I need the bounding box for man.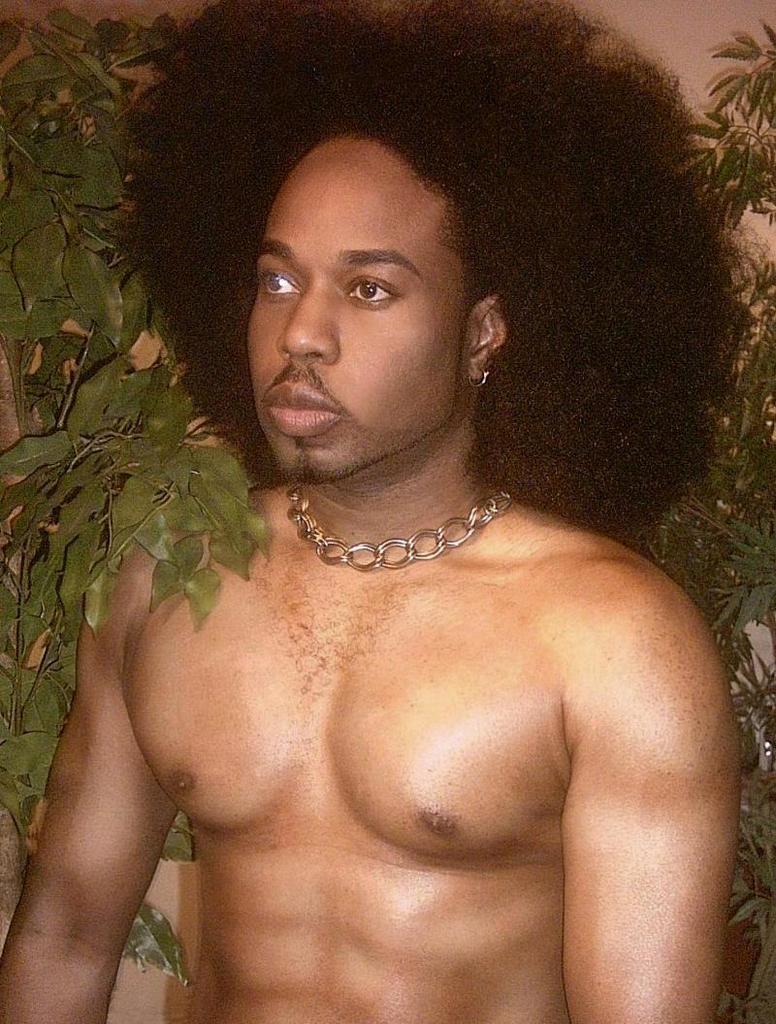
Here it is: l=0, t=0, r=760, b=1023.
